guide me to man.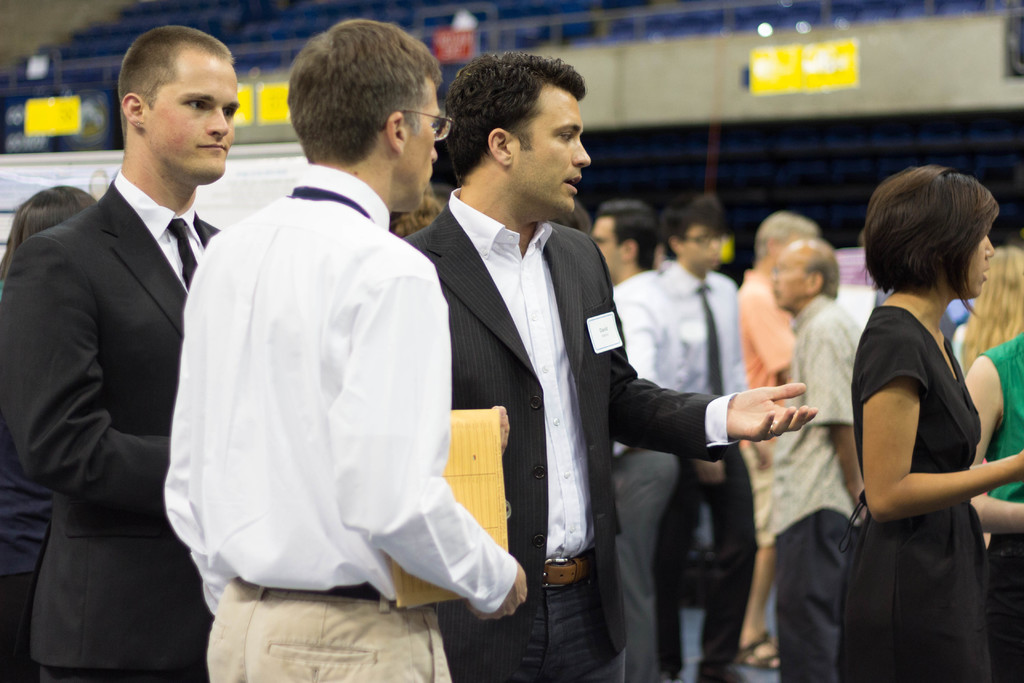
Guidance: 159 13 533 682.
